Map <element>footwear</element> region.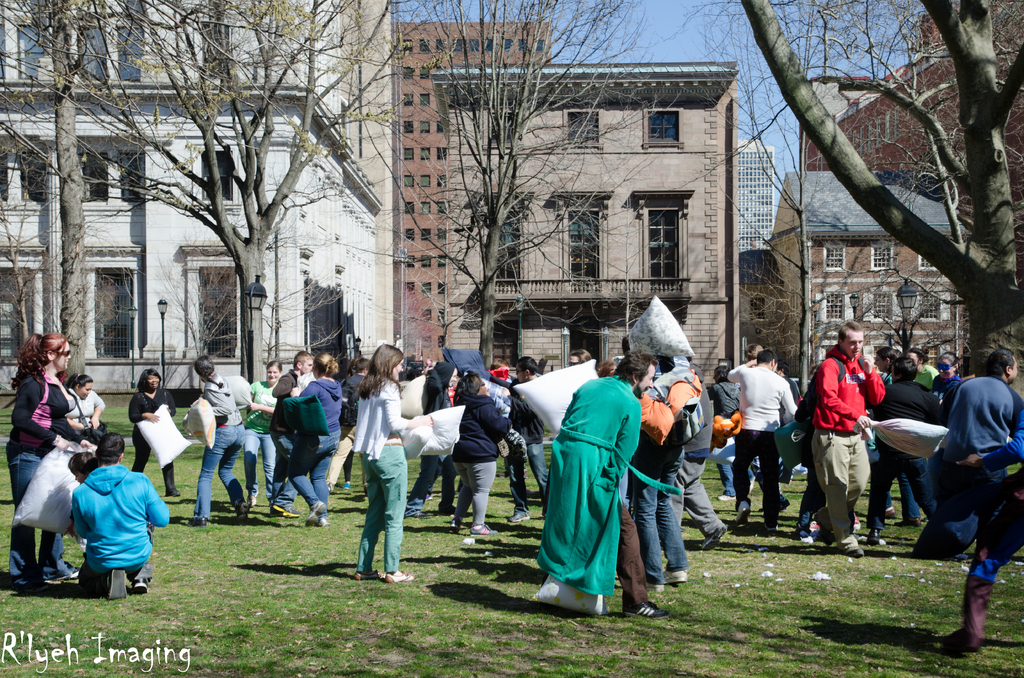
Mapped to [left=189, top=515, right=207, bottom=526].
